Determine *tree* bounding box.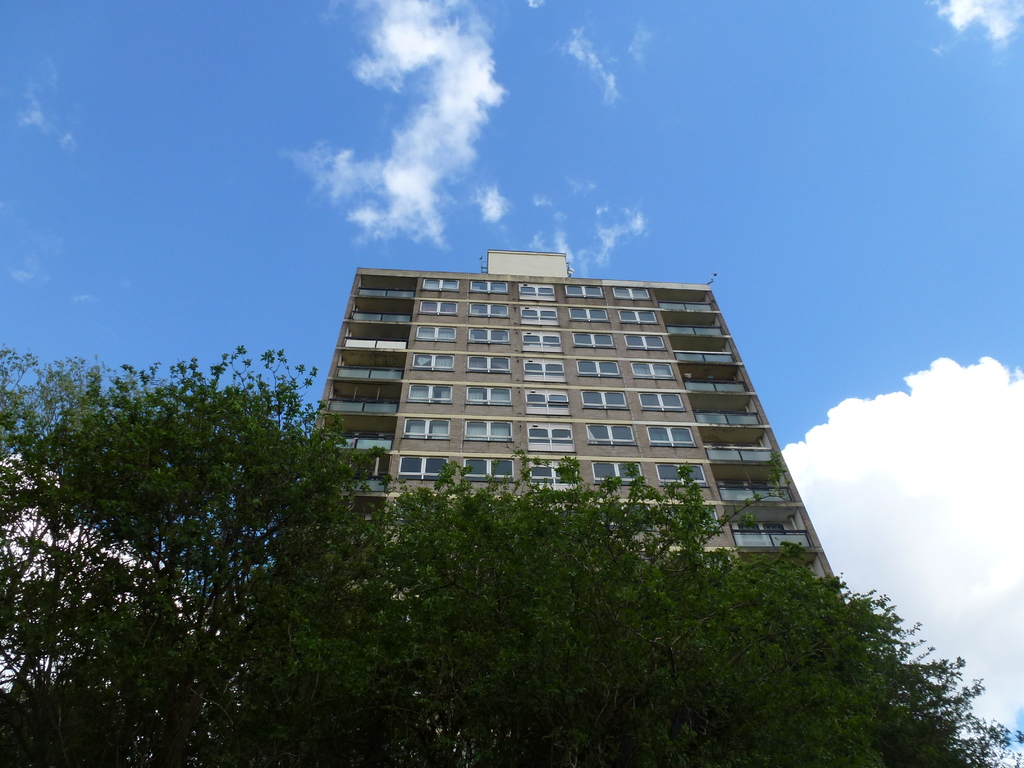
Determined: pyautogui.locateOnScreen(239, 446, 1023, 767).
